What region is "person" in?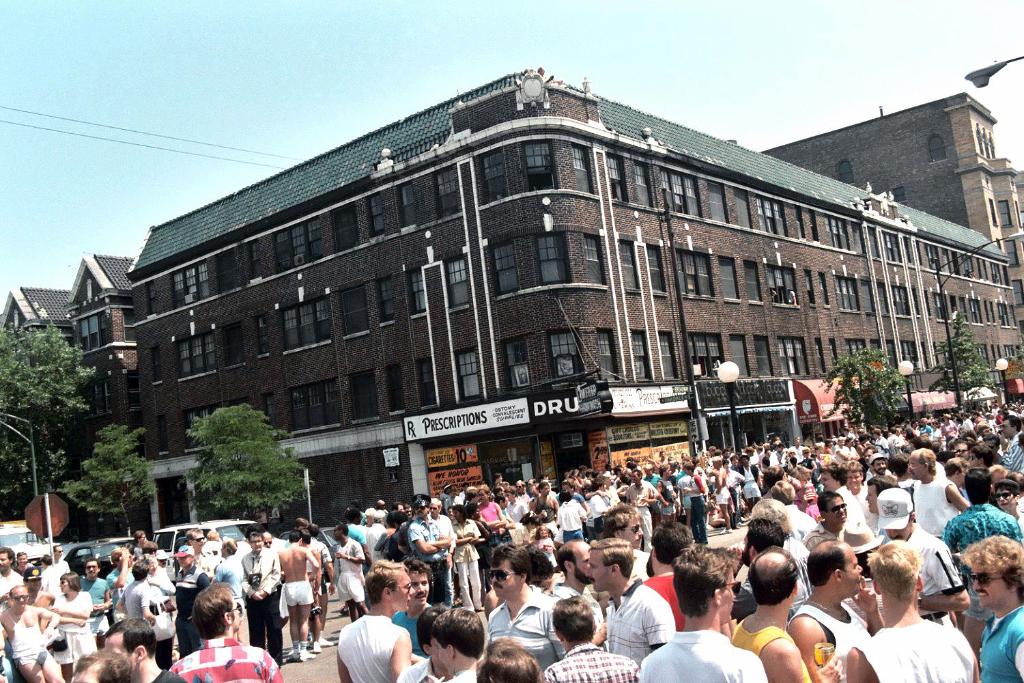
l=104, t=619, r=188, b=682.
